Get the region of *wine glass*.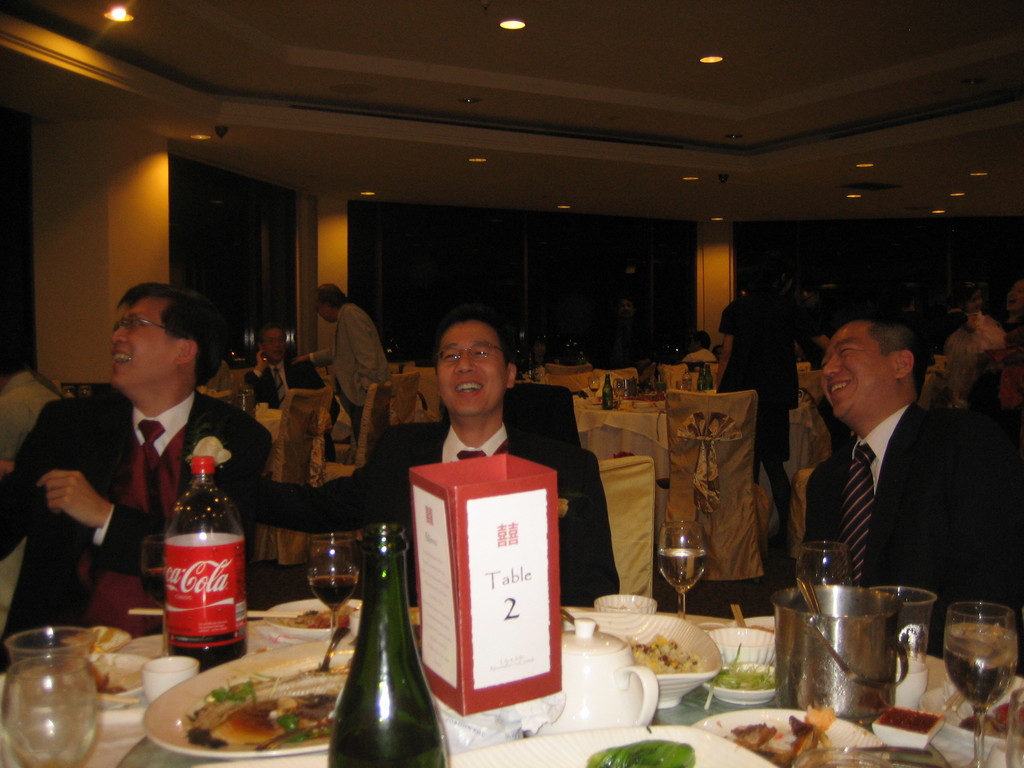
l=662, t=520, r=705, b=621.
